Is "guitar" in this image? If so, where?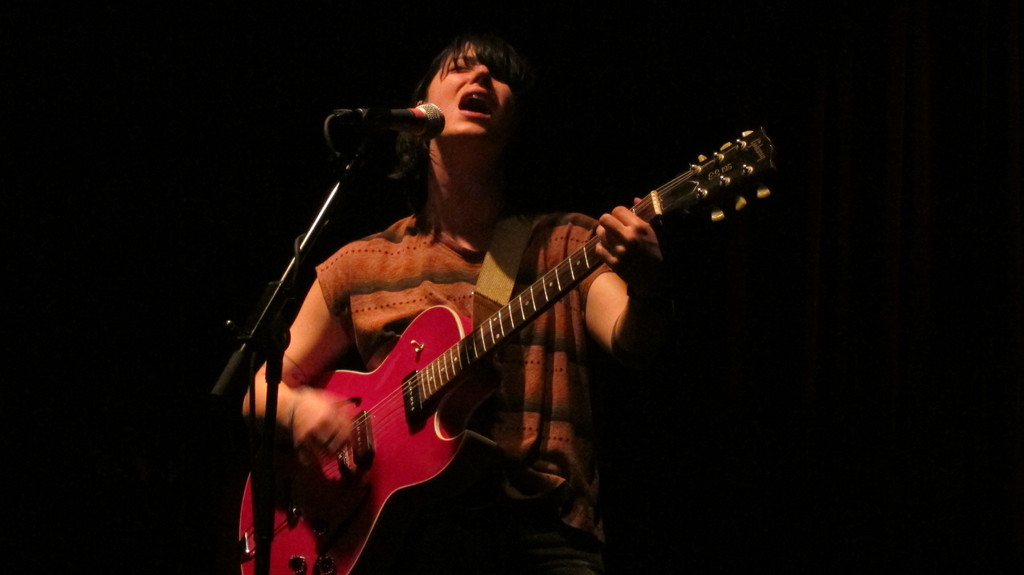
Yes, at bbox(224, 120, 783, 574).
